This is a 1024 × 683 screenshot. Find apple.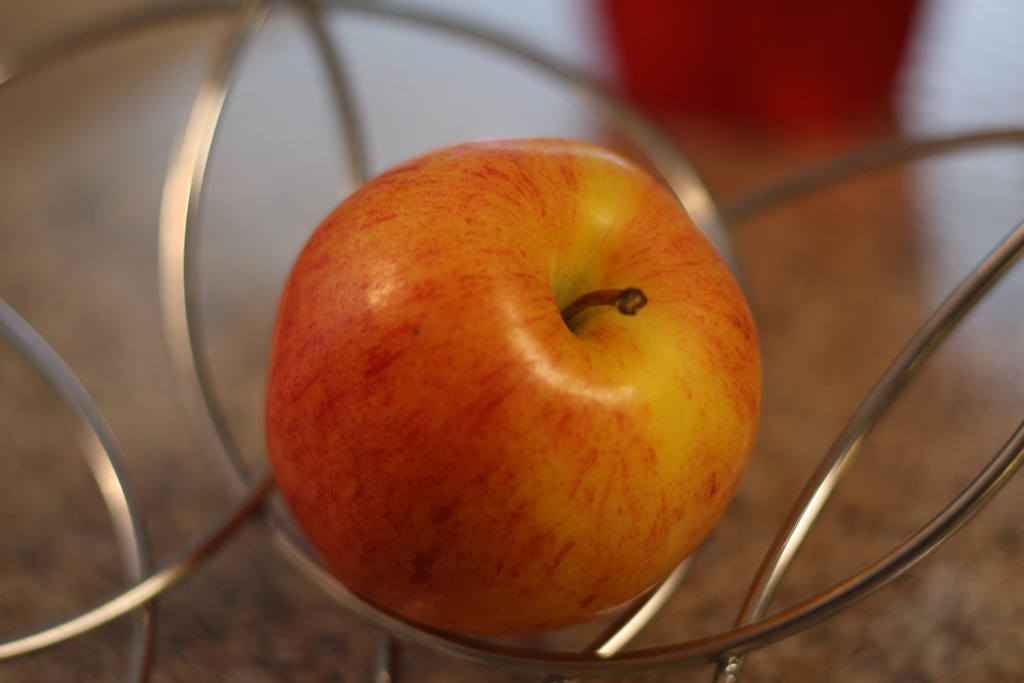
Bounding box: <box>273,158,772,668</box>.
